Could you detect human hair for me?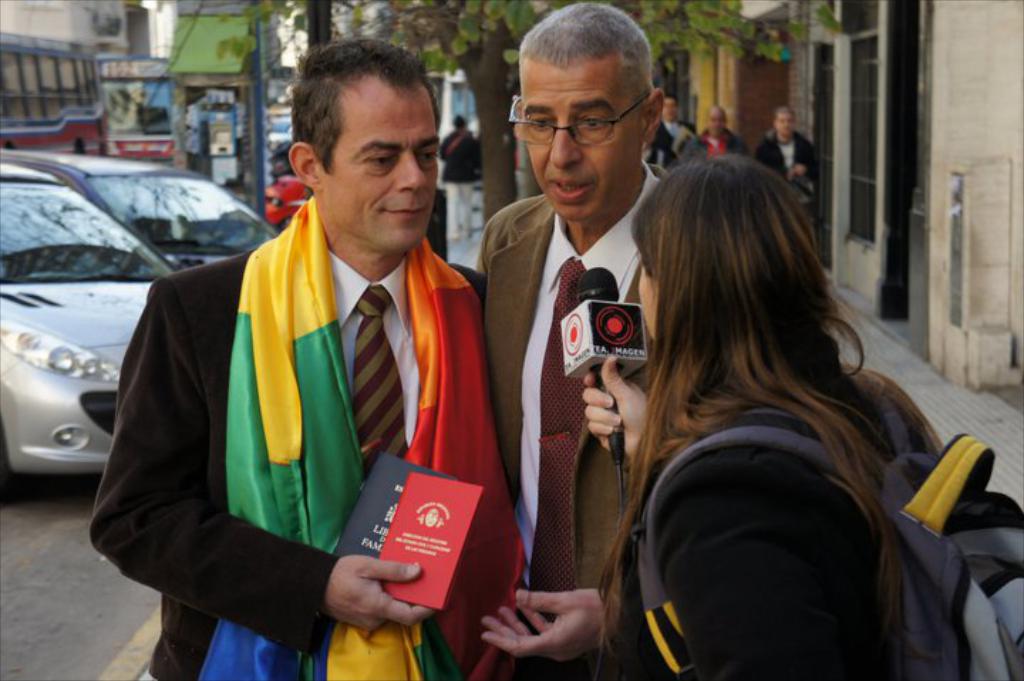
Detection result: {"left": 774, "top": 102, "right": 795, "bottom": 127}.
